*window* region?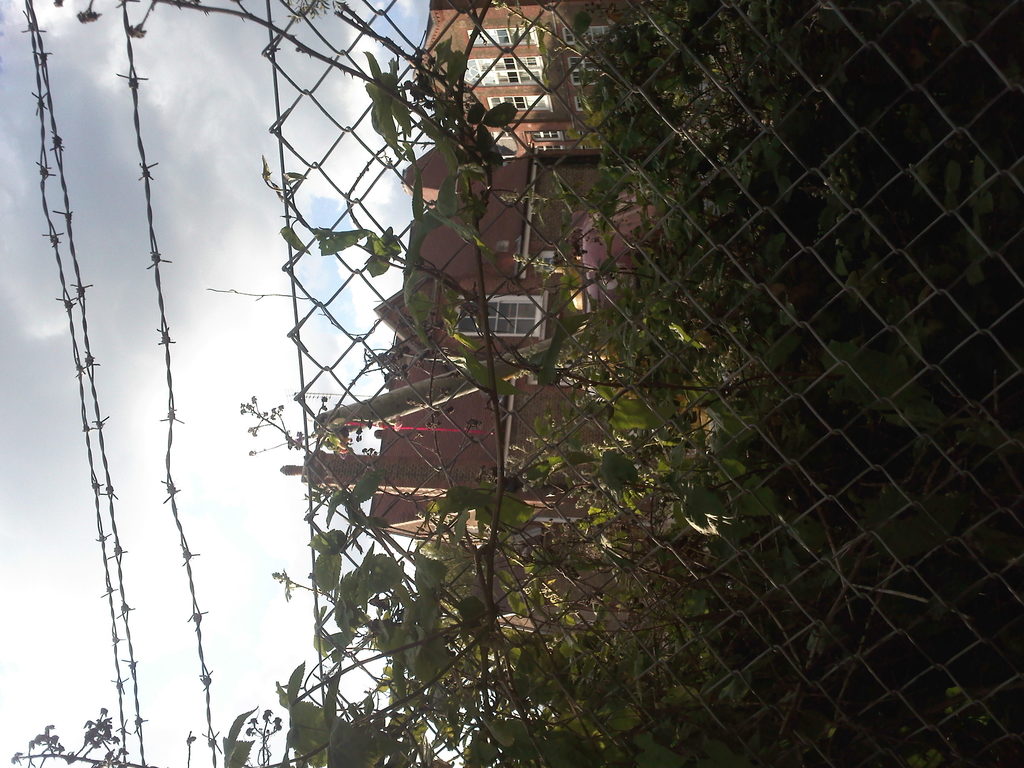
l=492, t=94, r=557, b=113
